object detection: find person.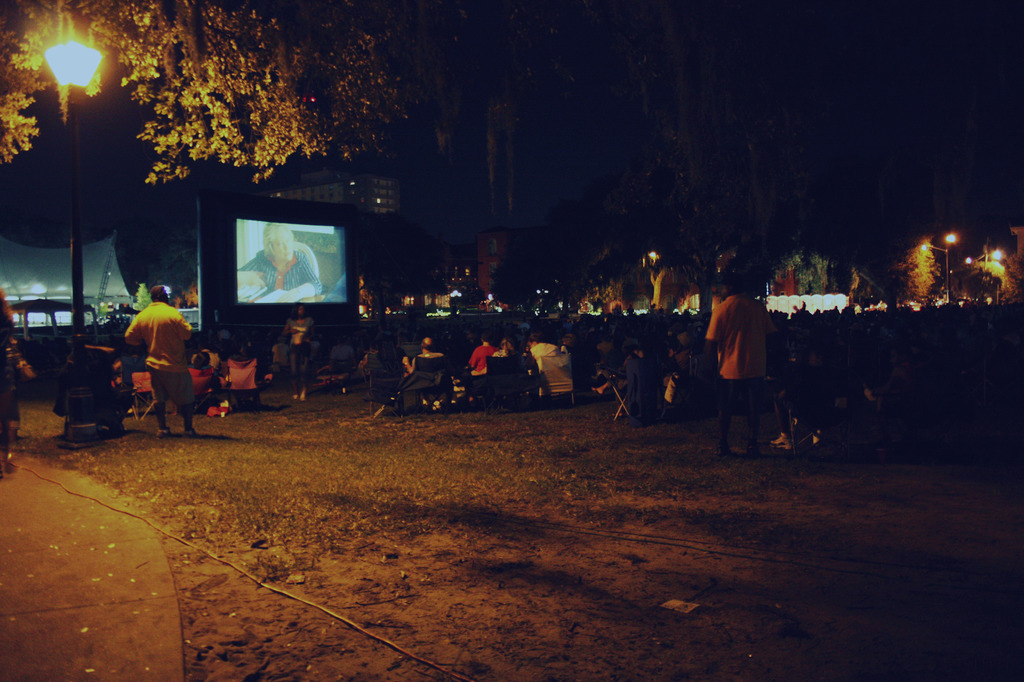
{"x1": 236, "y1": 227, "x2": 328, "y2": 304}.
